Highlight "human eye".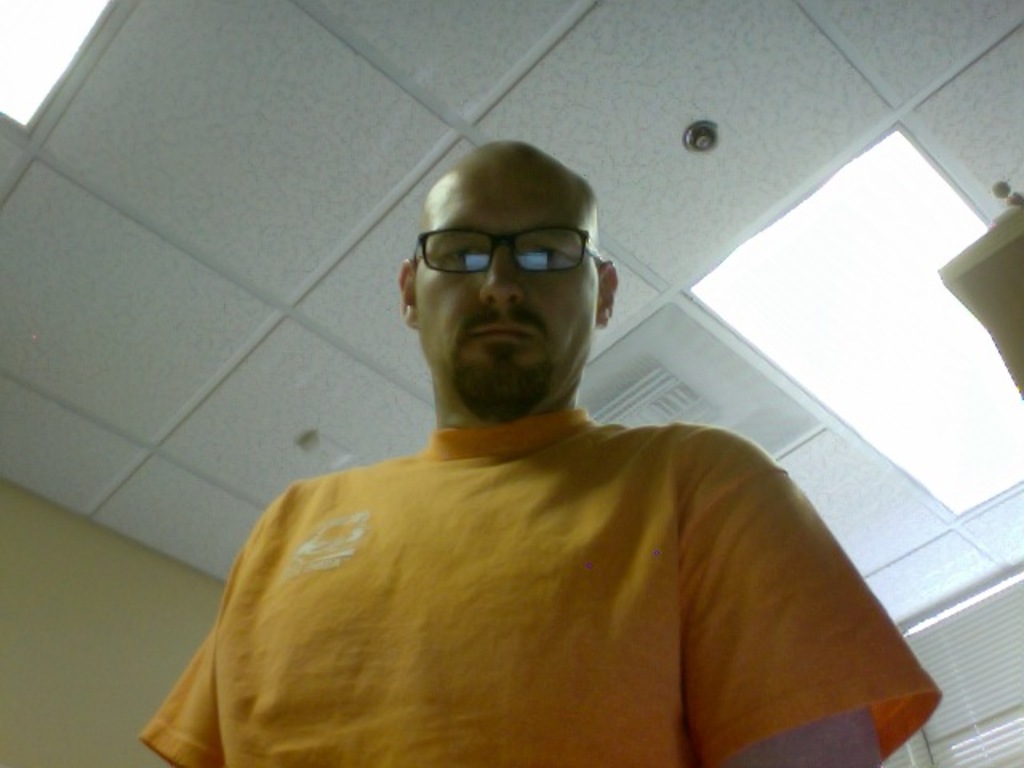
Highlighted region: x1=522 y1=245 x2=571 y2=269.
